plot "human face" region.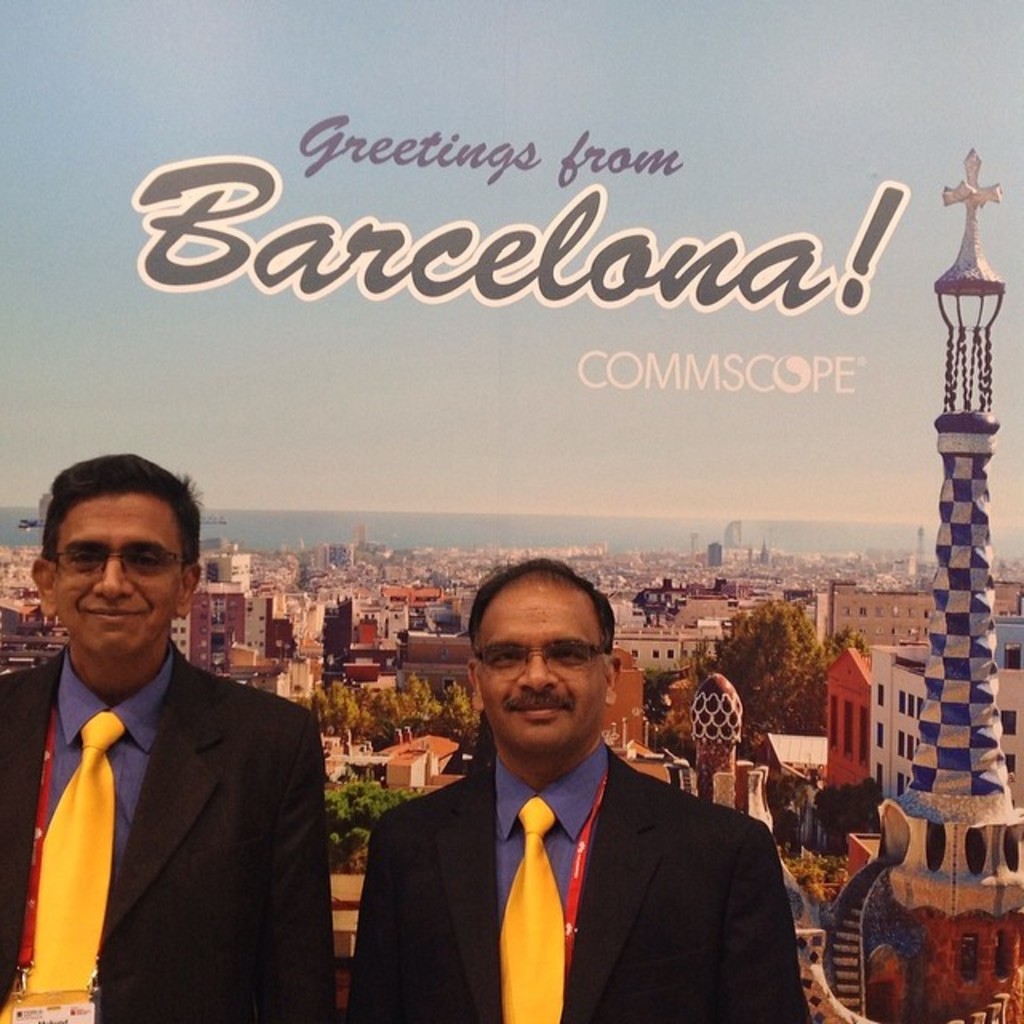
Plotted at region(58, 490, 179, 669).
